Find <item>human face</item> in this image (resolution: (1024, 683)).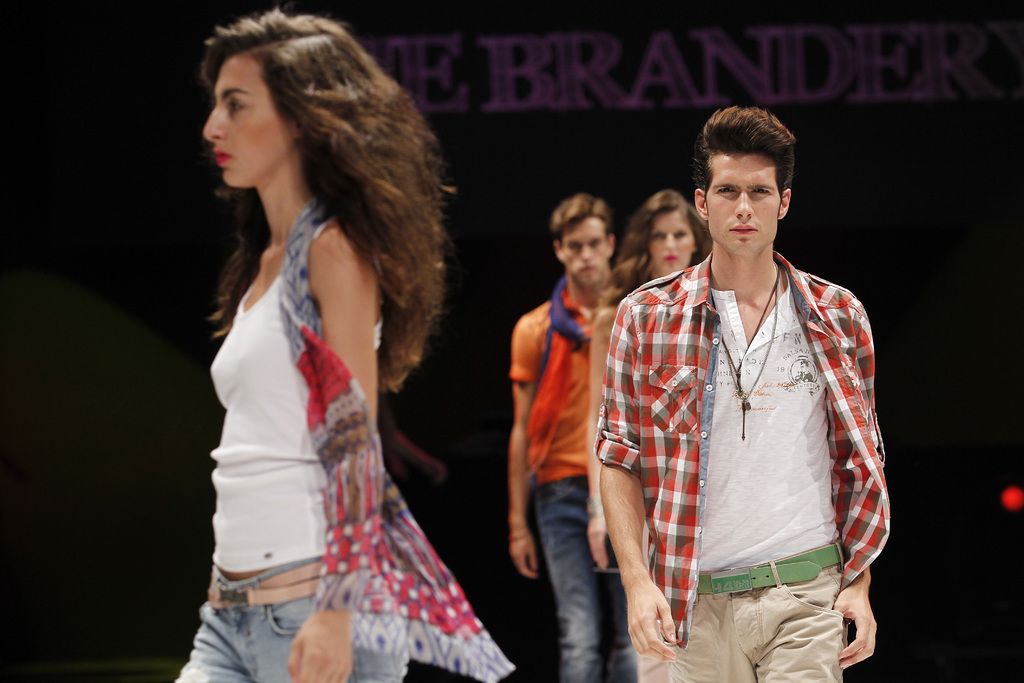
703, 156, 780, 257.
